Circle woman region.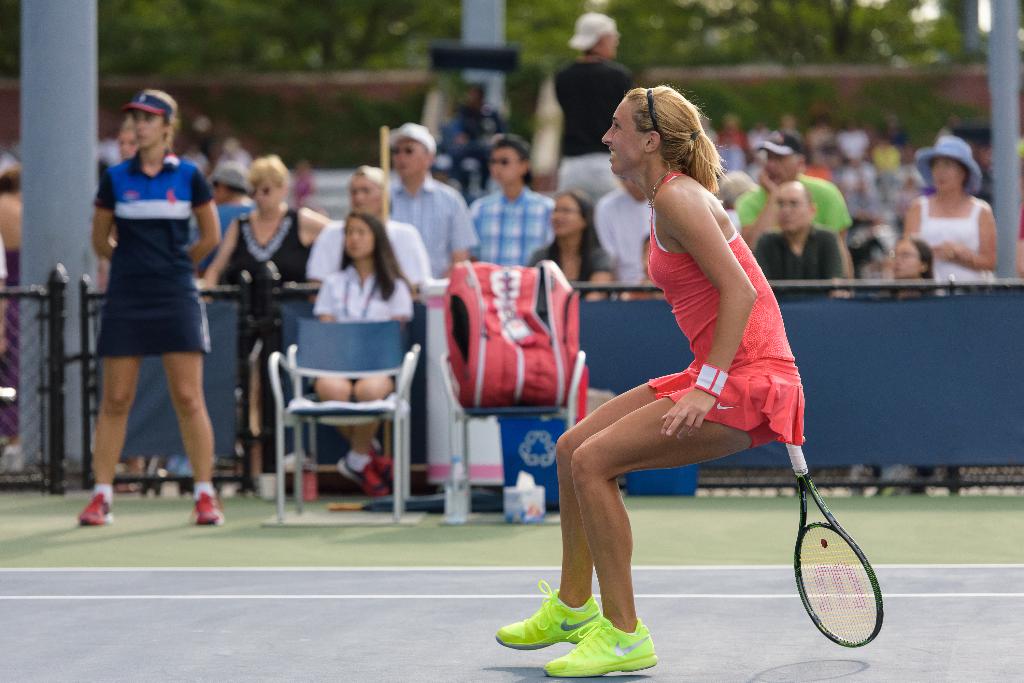
Region: 904:134:999:492.
